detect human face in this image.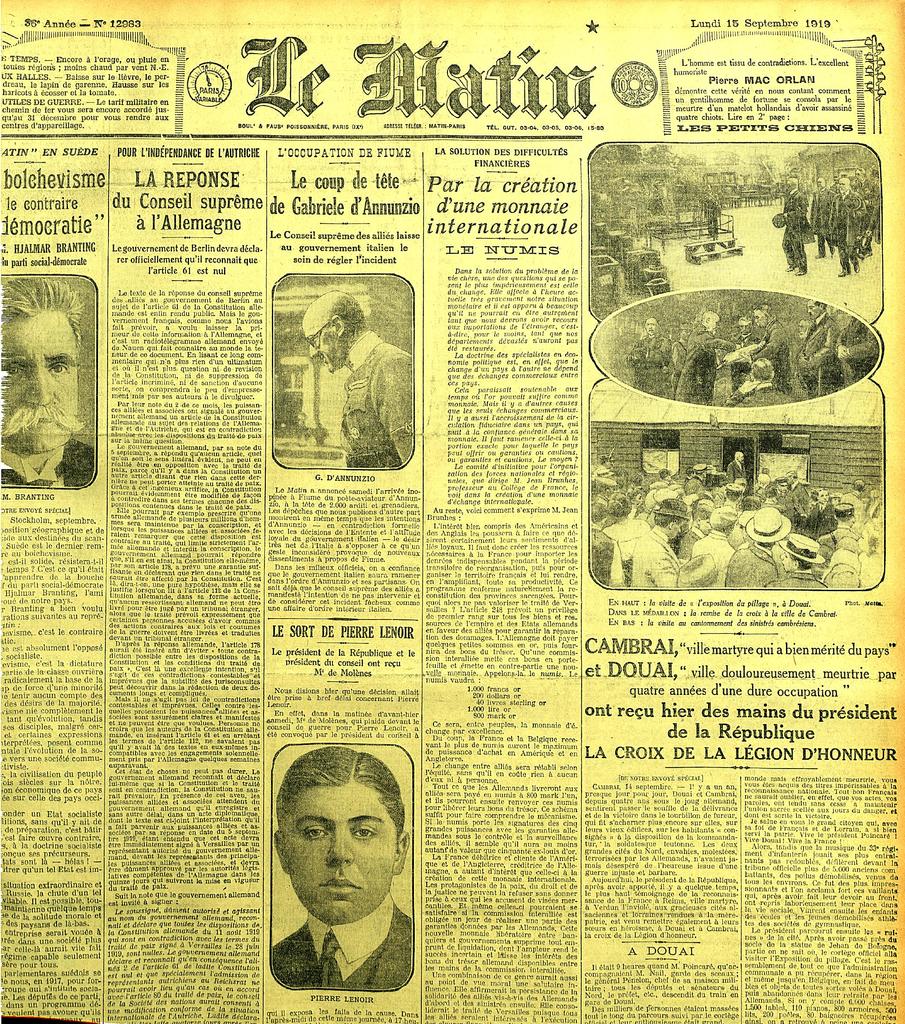
Detection: detection(709, 312, 720, 330).
